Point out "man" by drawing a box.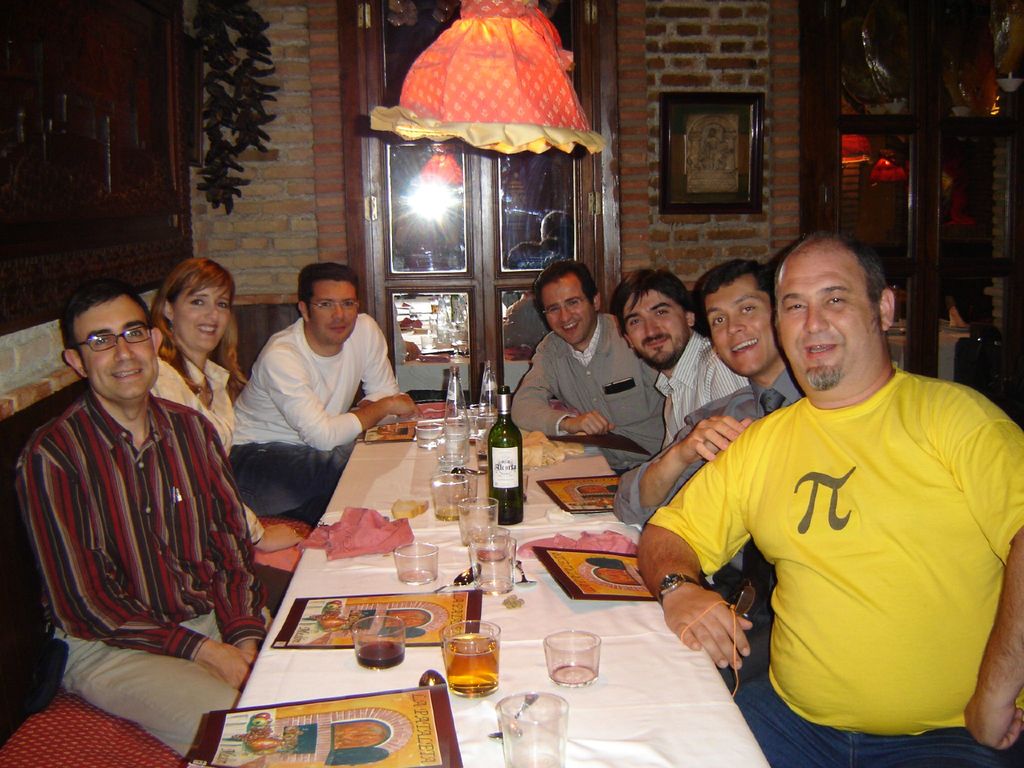
rect(511, 259, 665, 458).
